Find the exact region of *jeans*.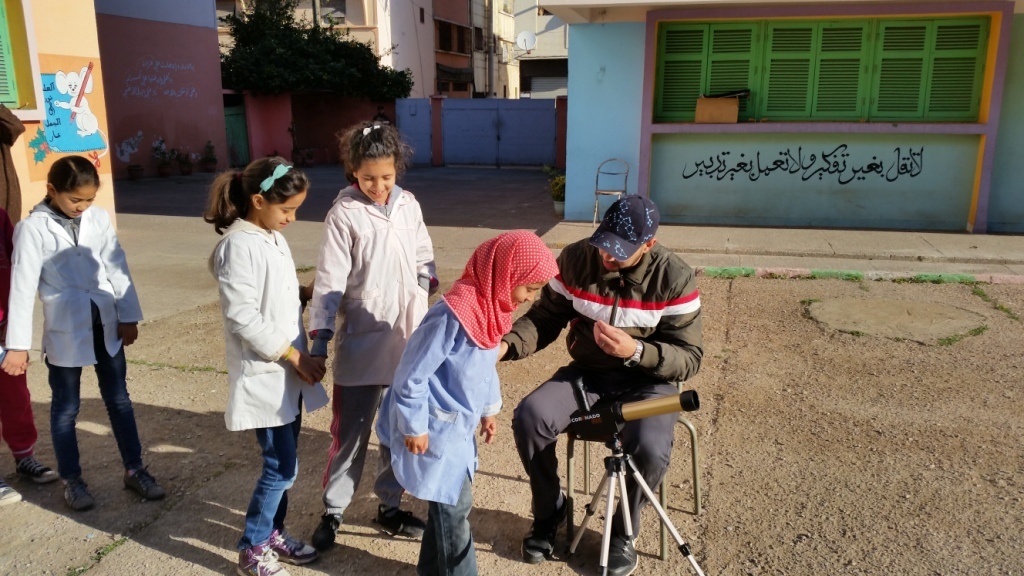
Exact region: [244, 400, 301, 549].
